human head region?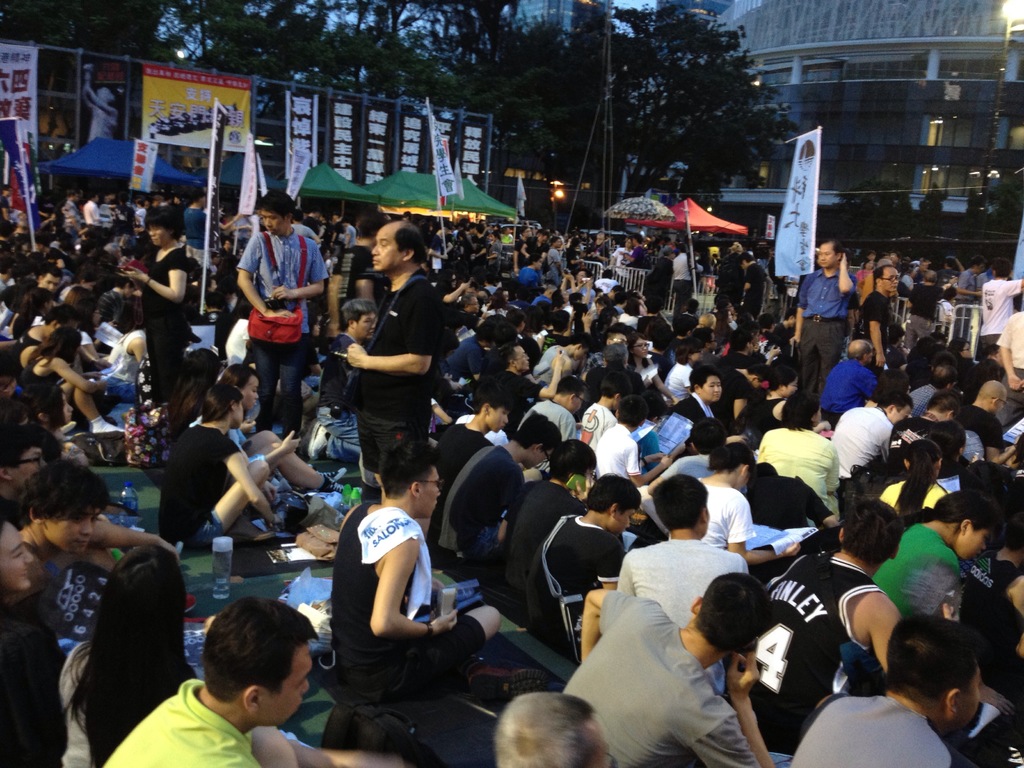
[37,328,82,367]
